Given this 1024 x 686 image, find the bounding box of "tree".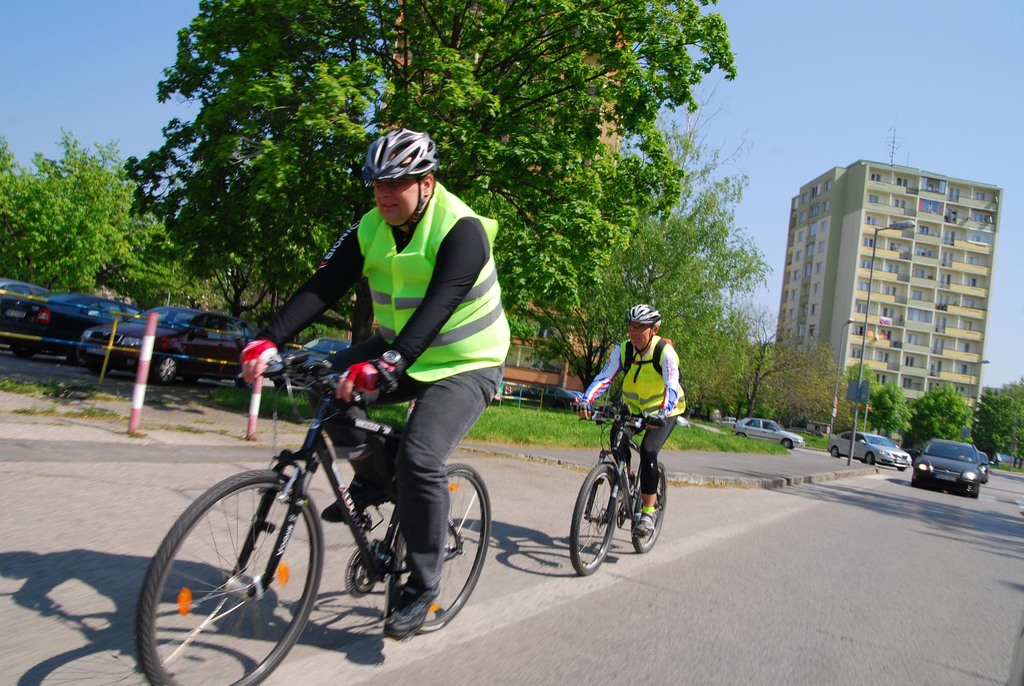
bbox=(0, 133, 161, 300).
